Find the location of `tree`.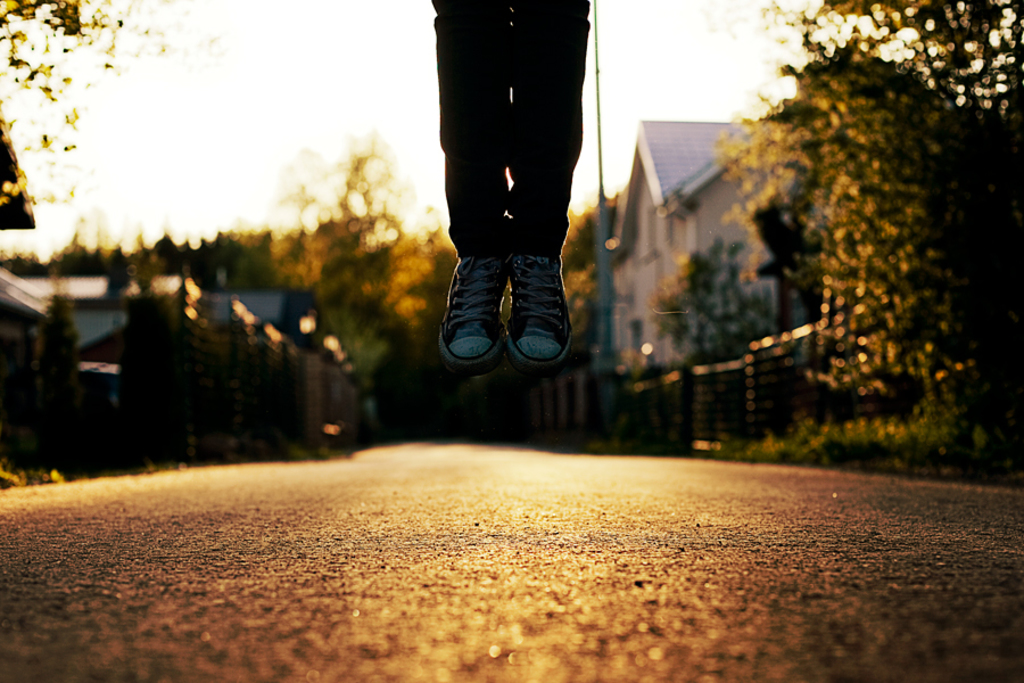
Location: x1=699, y1=0, x2=1017, y2=451.
